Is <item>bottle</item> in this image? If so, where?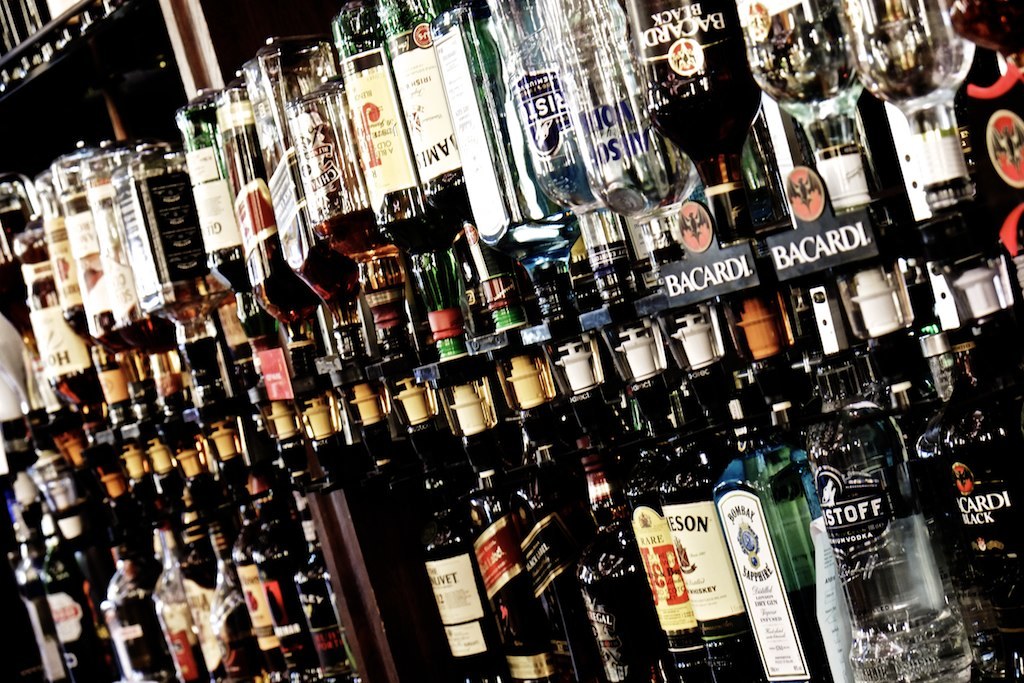
Yes, at bbox=[51, 153, 152, 408].
